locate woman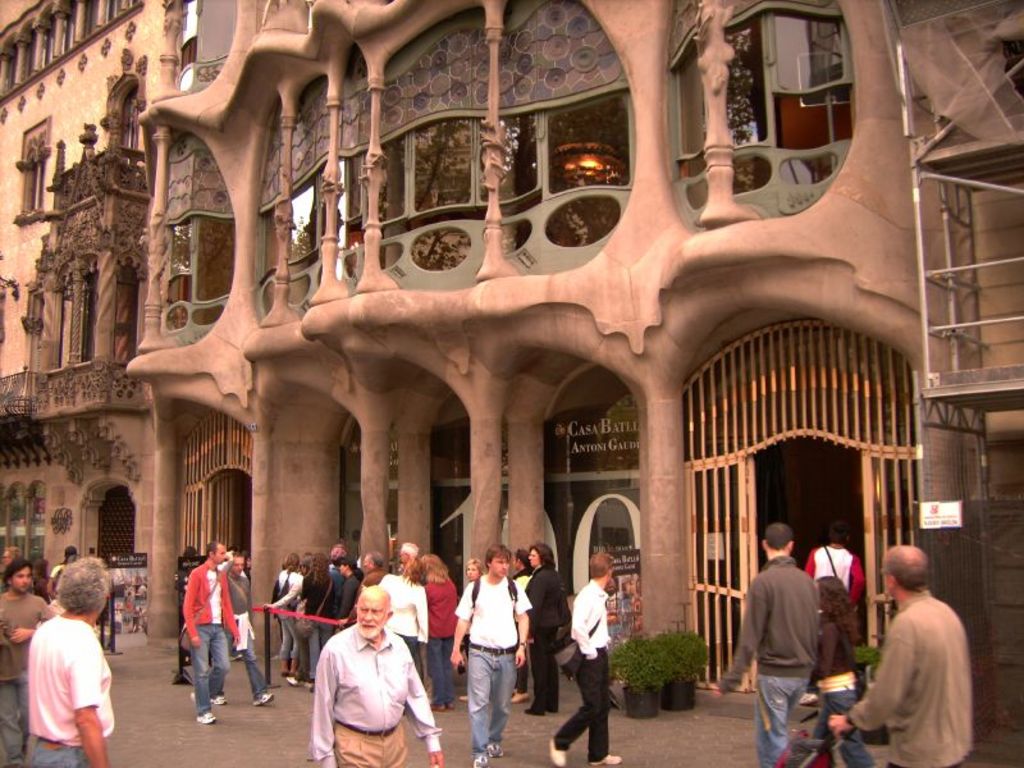
bbox=(9, 576, 114, 759)
